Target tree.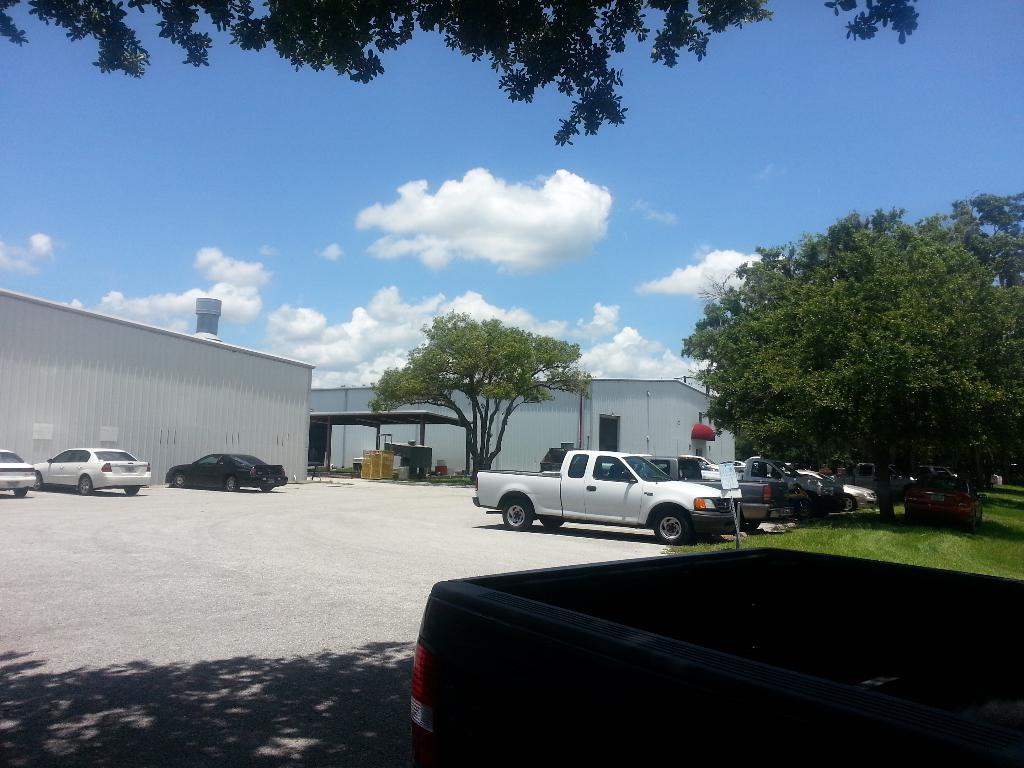
Target region: rect(0, 0, 916, 151).
